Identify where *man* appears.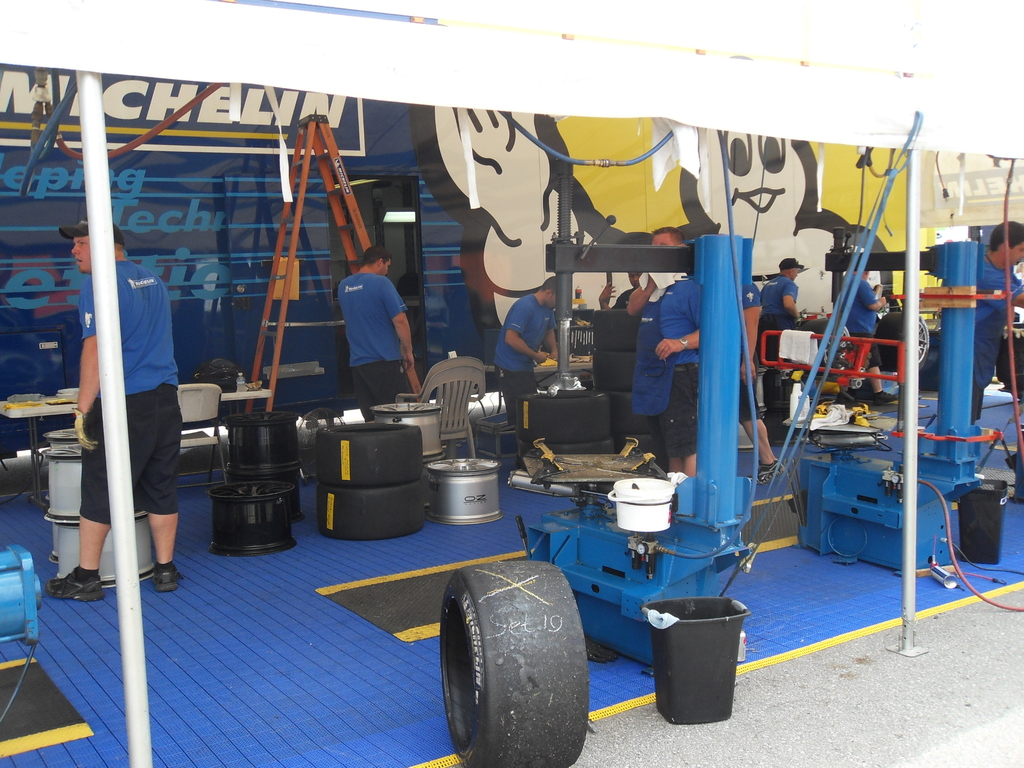
Appears at (left=79, top=188, right=177, bottom=623).
